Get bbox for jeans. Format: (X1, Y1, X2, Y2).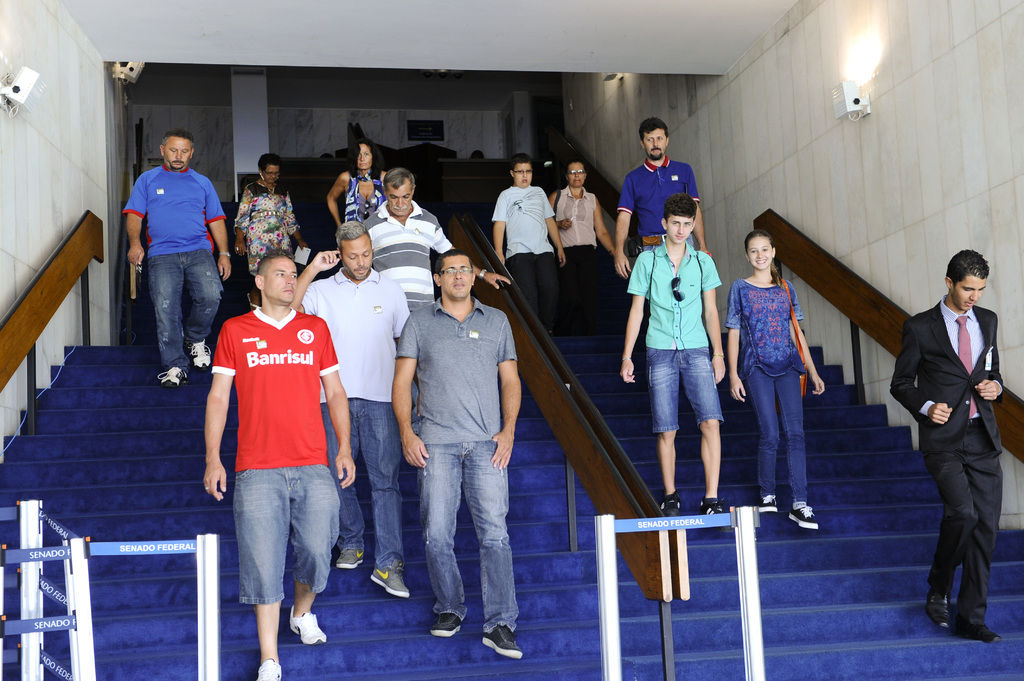
(744, 372, 808, 503).
